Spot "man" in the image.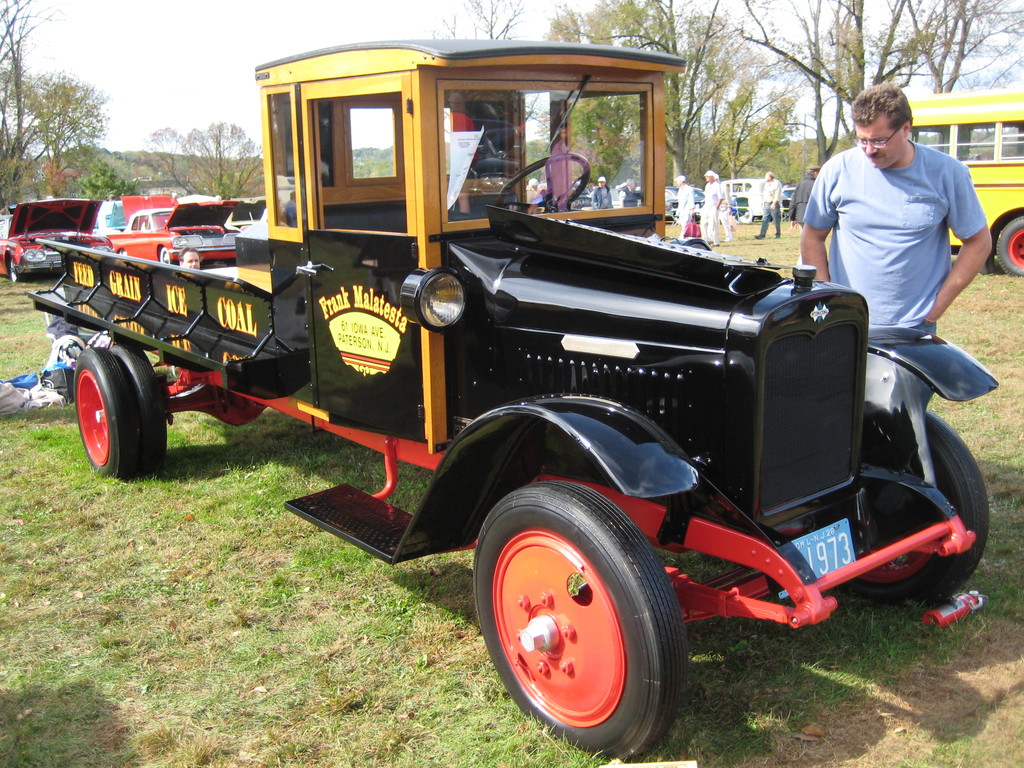
"man" found at bbox=[788, 81, 998, 369].
